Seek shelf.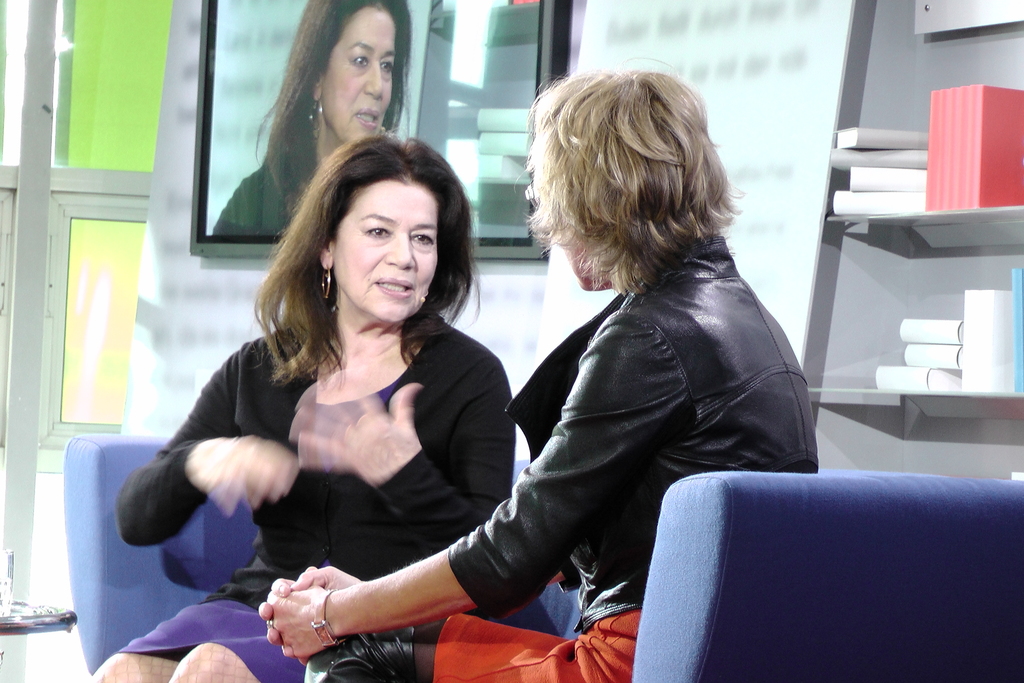
{"x1": 796, "y1": 0, "x2": 1023, "y2": 482}.
